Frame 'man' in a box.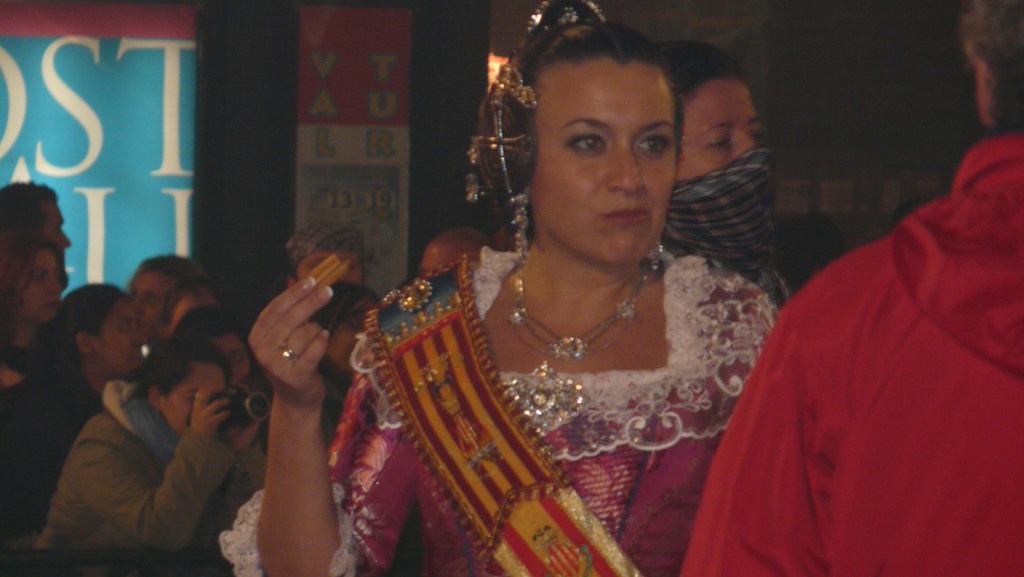
l=678, t=0, r=1023, b=576.
